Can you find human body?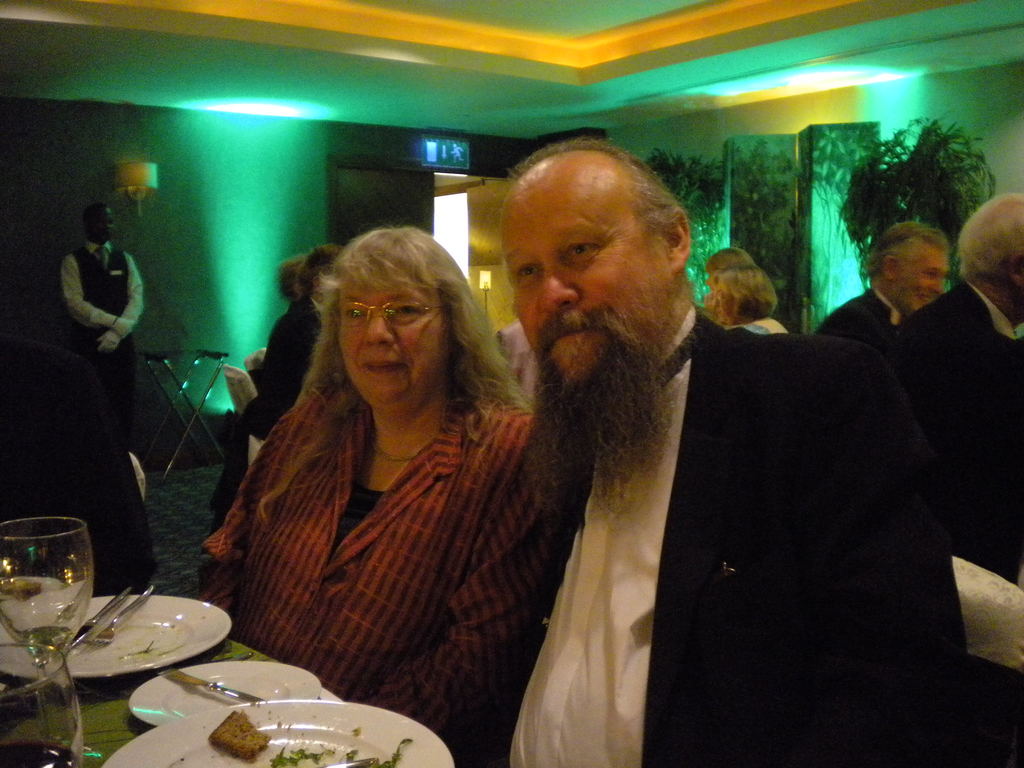
Yes, bounding box: 62 205 143 450.
